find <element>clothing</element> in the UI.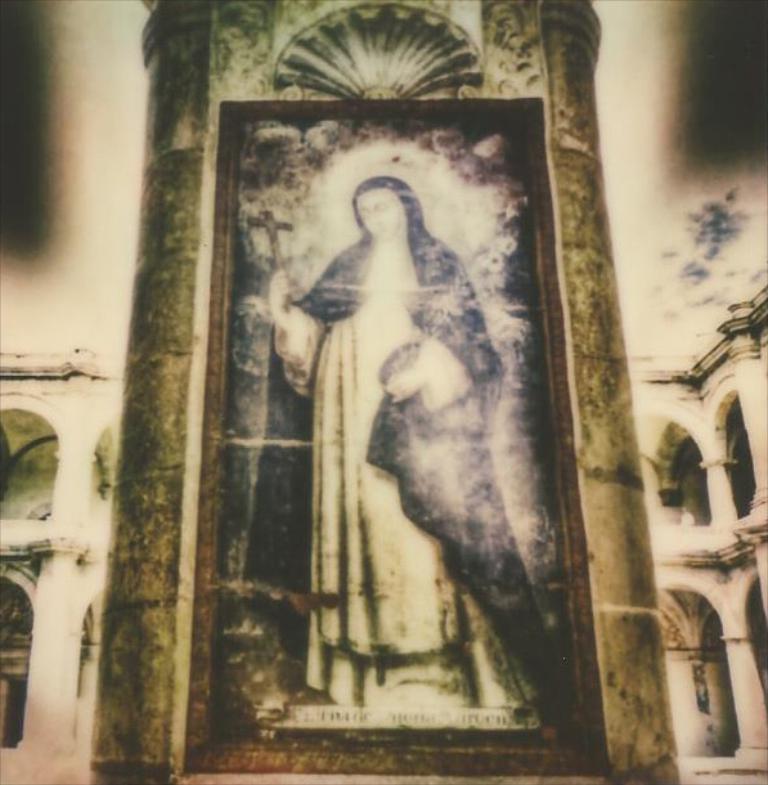
UI element at 284 98 575 709.
